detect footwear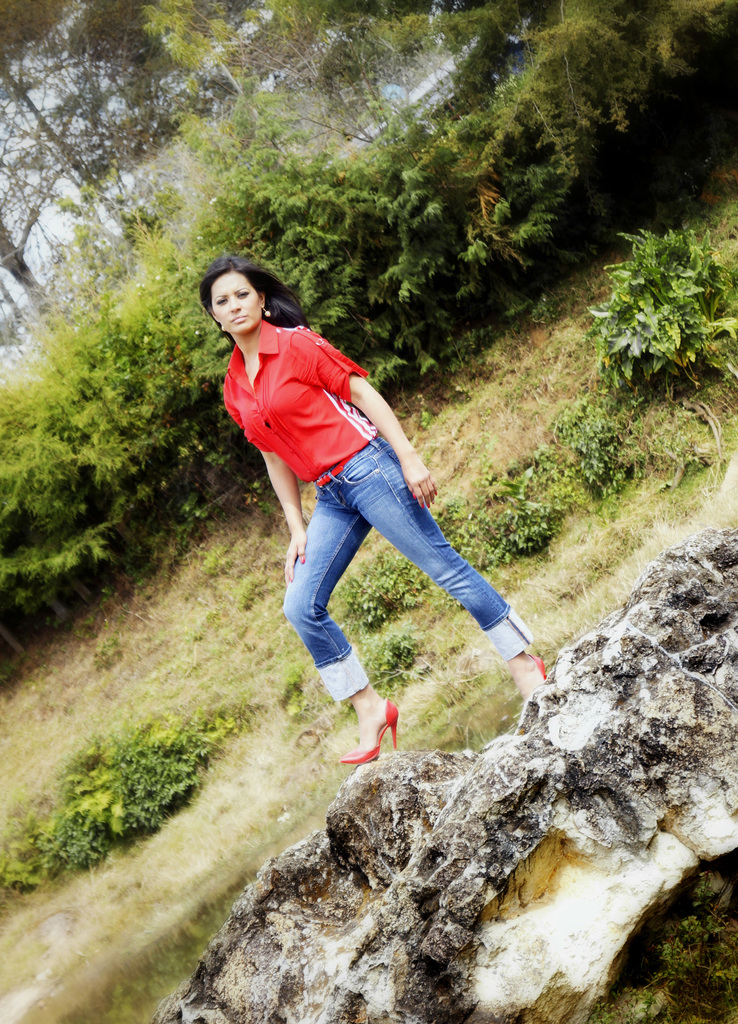
[x1=526, y1=650, x2=547, y2=678]
